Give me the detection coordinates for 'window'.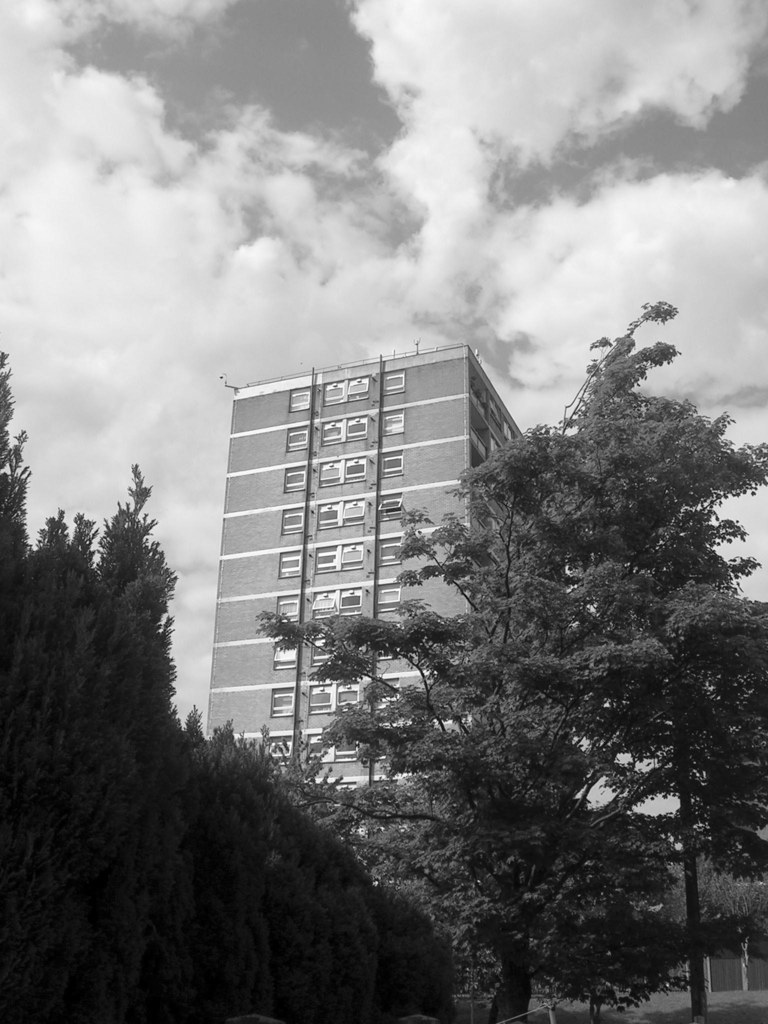
(339,505,371,523).
